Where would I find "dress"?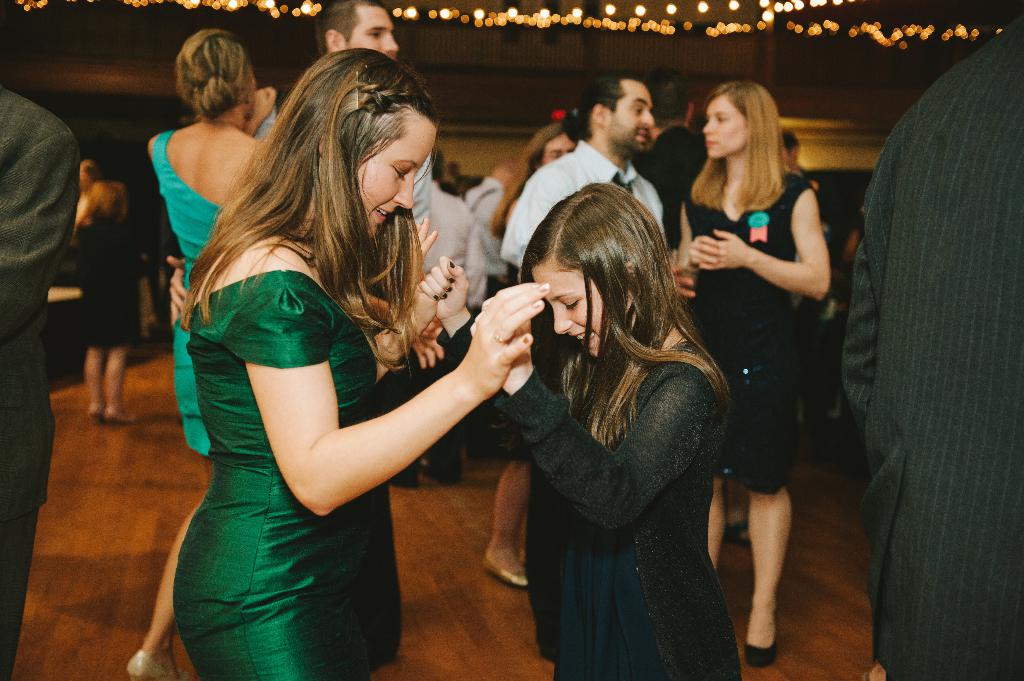
At locate(687, 171, 813, 492).
